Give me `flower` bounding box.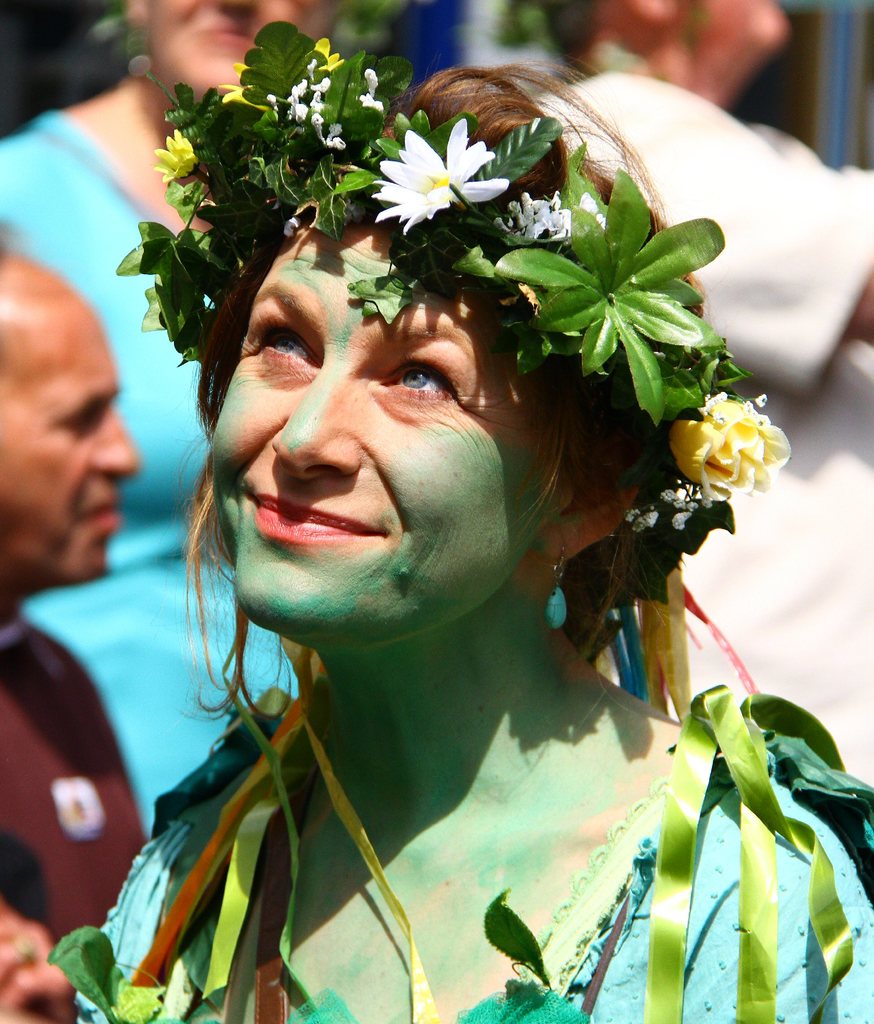
<box>366,118,513,244</box>.
